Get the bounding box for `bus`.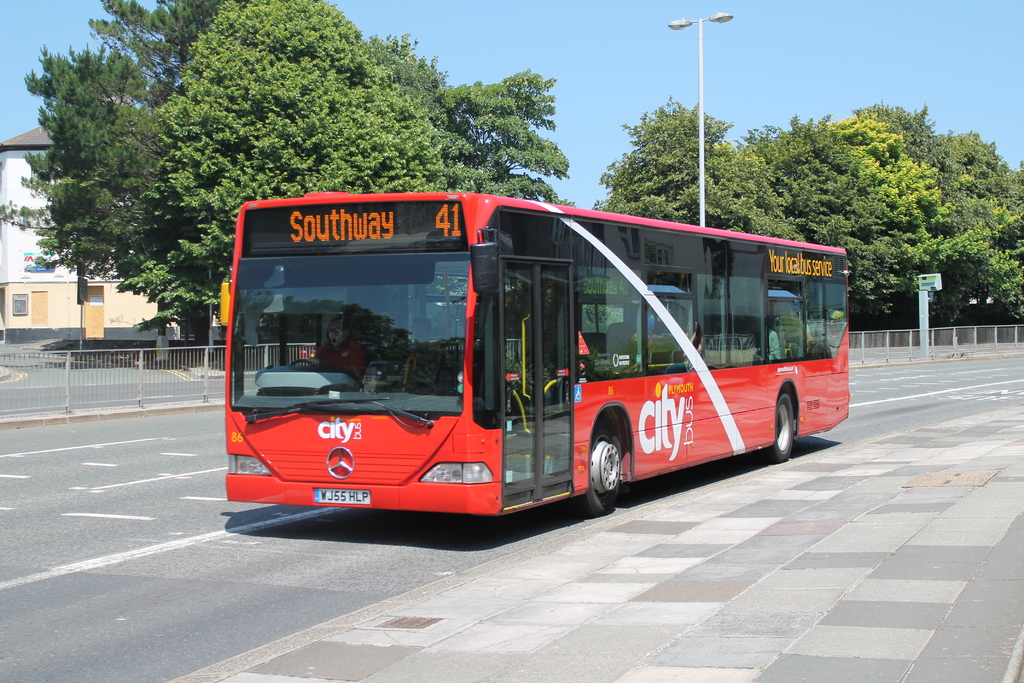
222/186/853/520.
